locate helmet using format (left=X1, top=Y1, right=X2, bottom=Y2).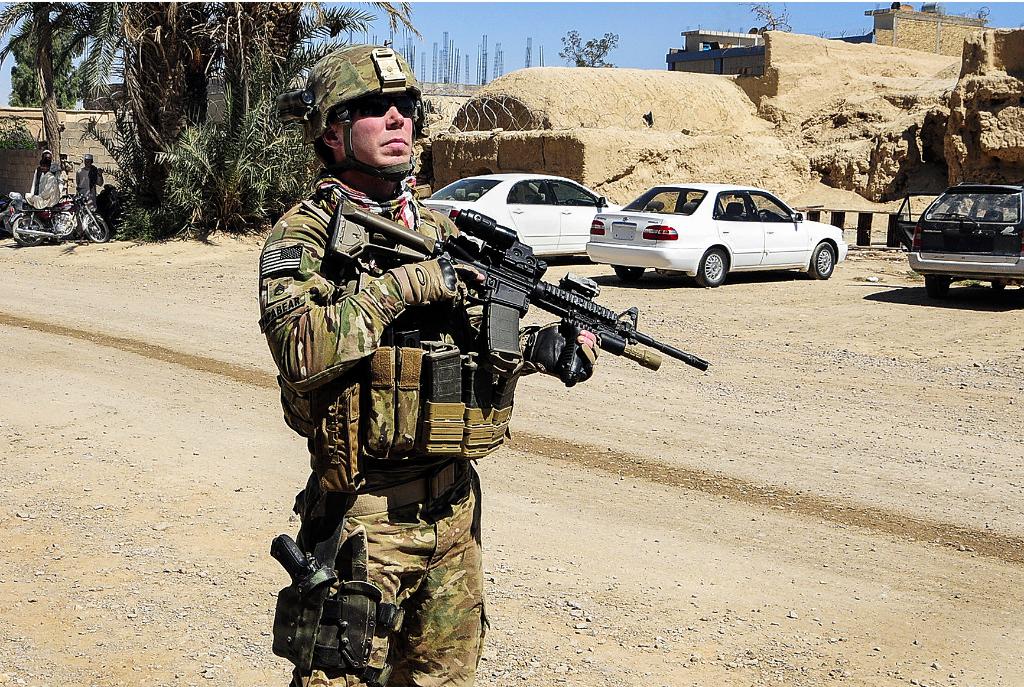
(left=291, top=51, right=412, bottom=164).
